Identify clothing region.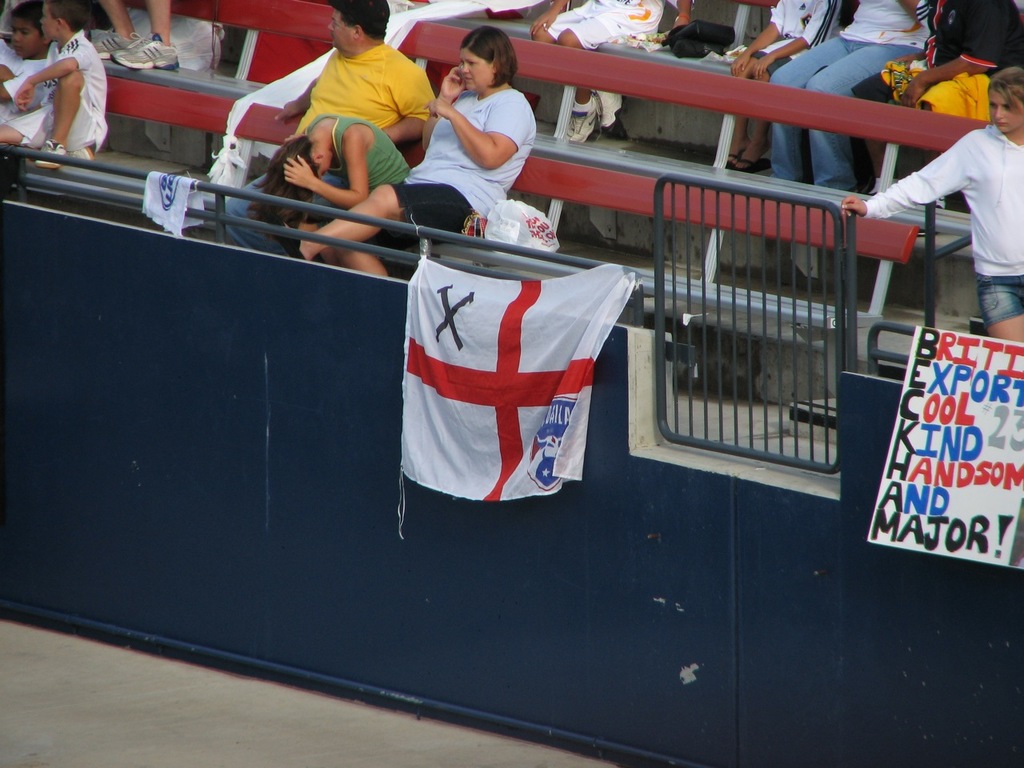
Region: {"x1": 0, "y1": 42, "x2": 50, "y2": 126}.
